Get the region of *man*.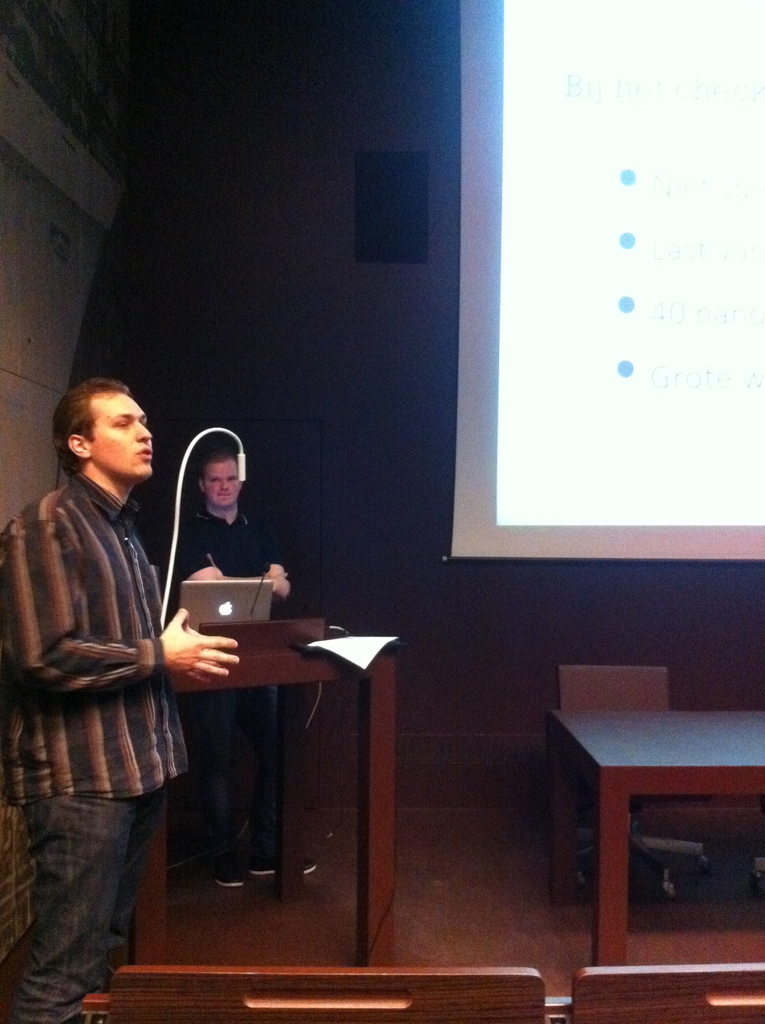
[13,339,210,961].
